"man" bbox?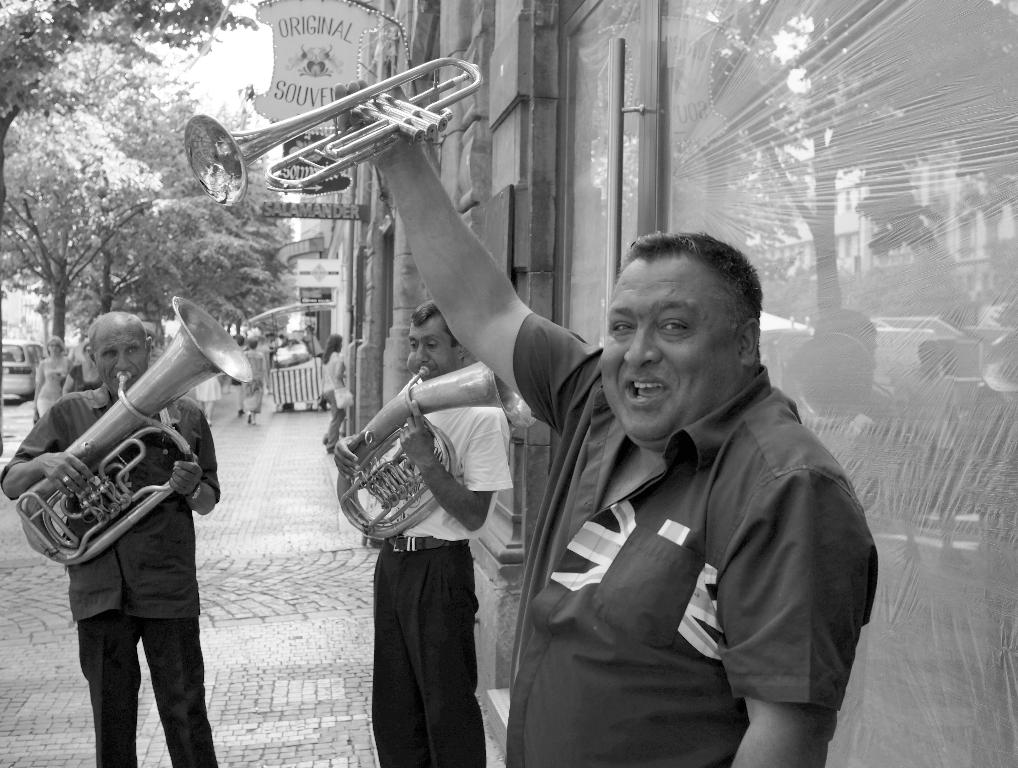
box=[0, 309, 220, 767]
